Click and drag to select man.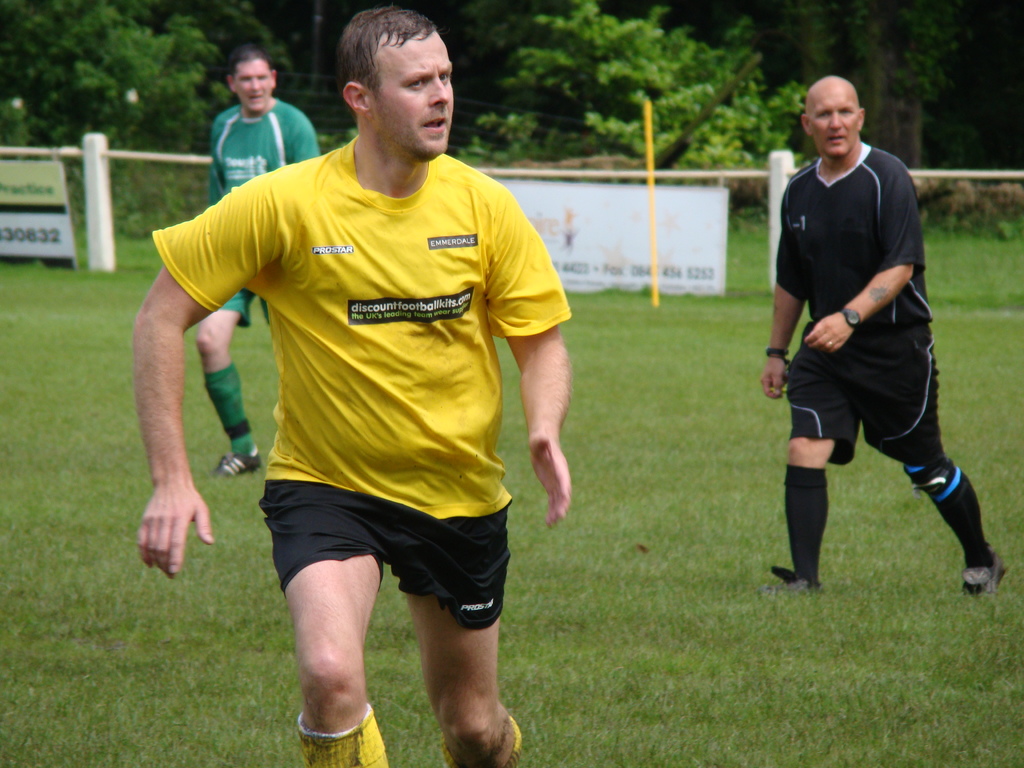
Selection: x1=191 y1=45 x2=329 y2=477.
